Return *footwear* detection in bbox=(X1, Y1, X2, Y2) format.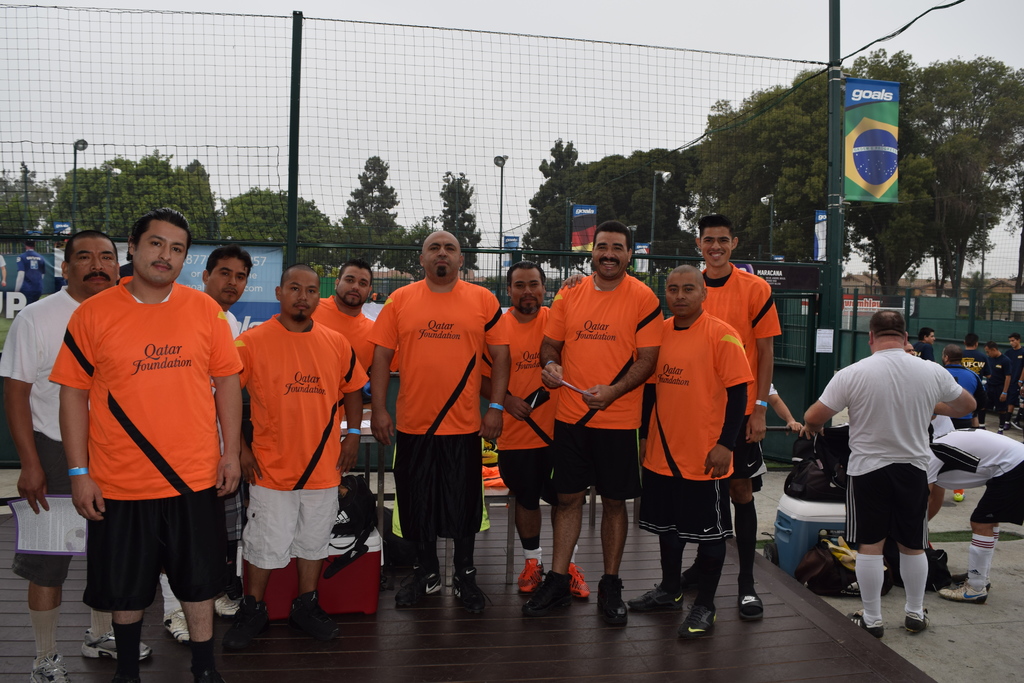
bbox=(524, 571, 572, 613).
